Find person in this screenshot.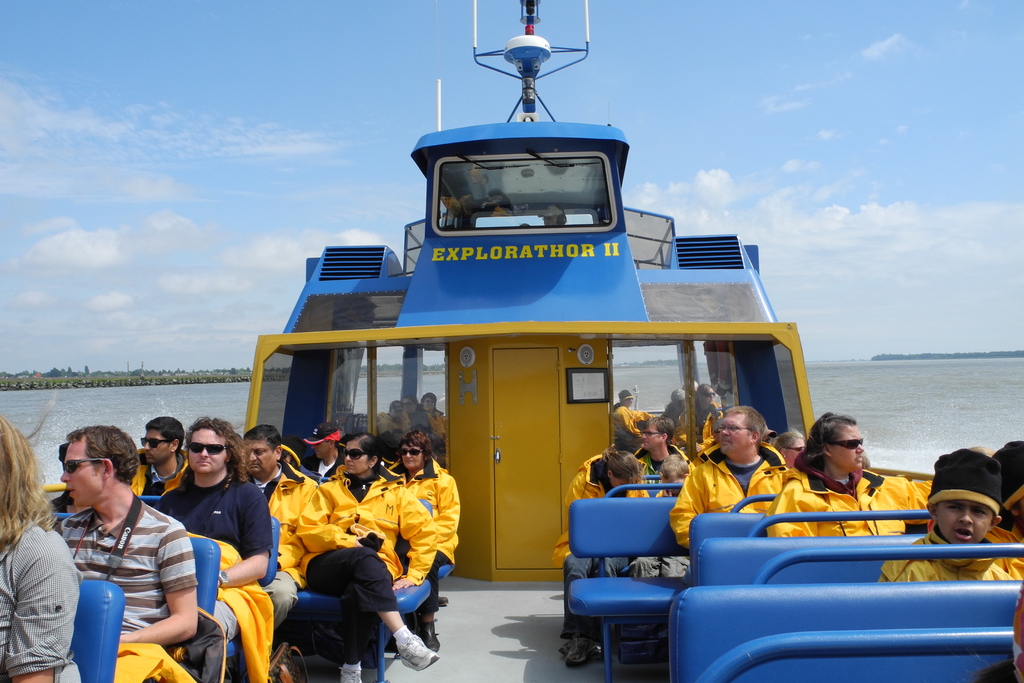
The bounding box for person is x1=660, y1=389, x2=687, y2=425.
